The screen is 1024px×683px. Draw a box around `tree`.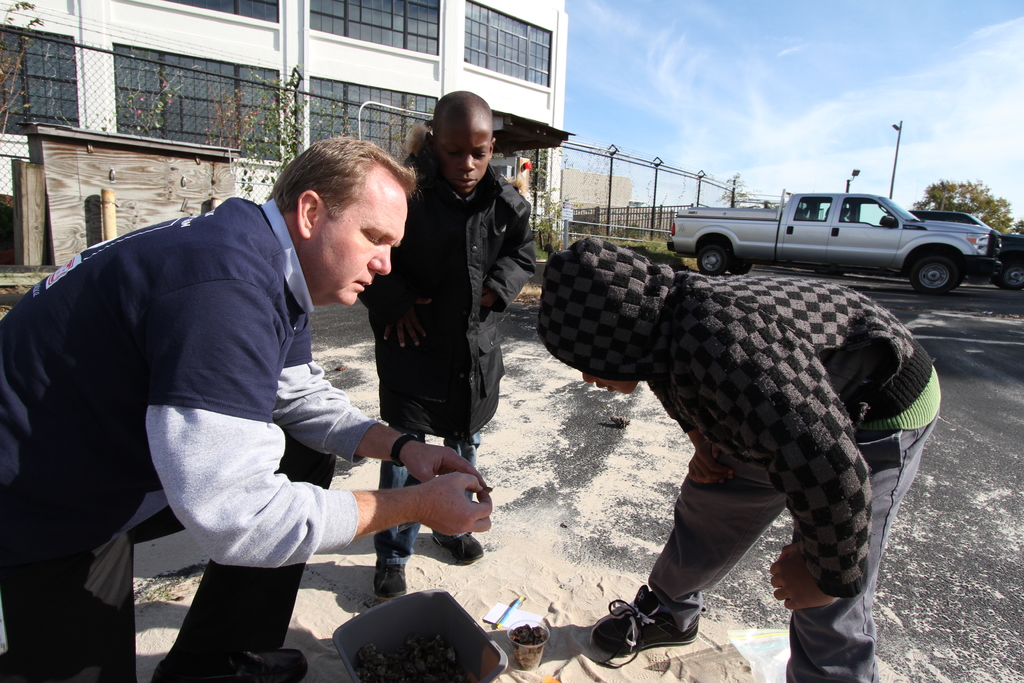
(913, 171, 1015, 249).
